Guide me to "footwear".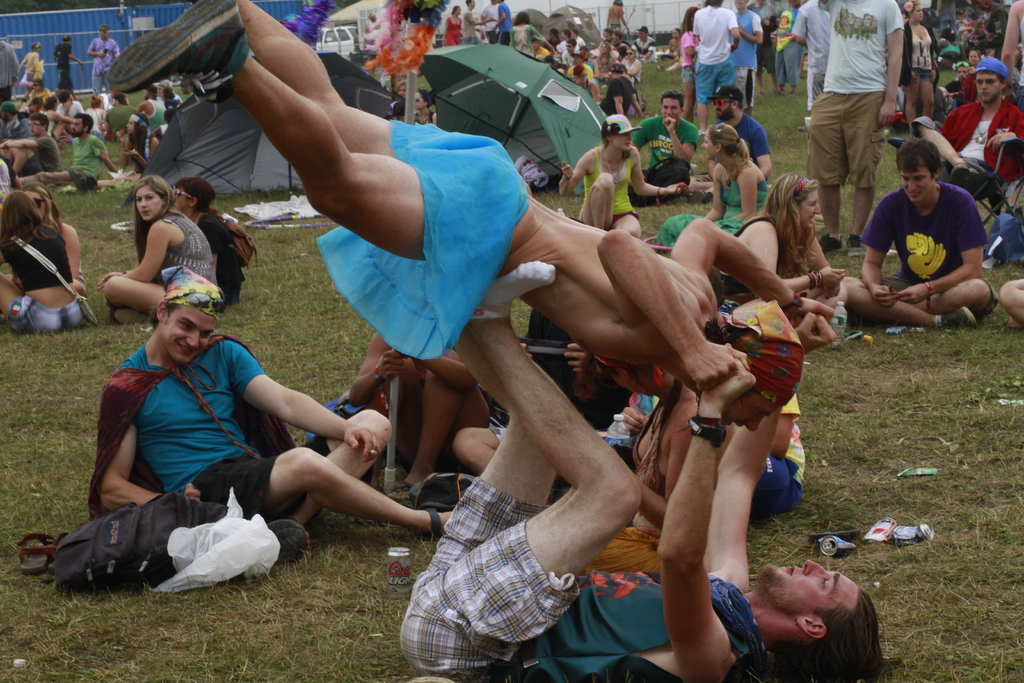
Guidance: box(845, 234, 862, 247).
